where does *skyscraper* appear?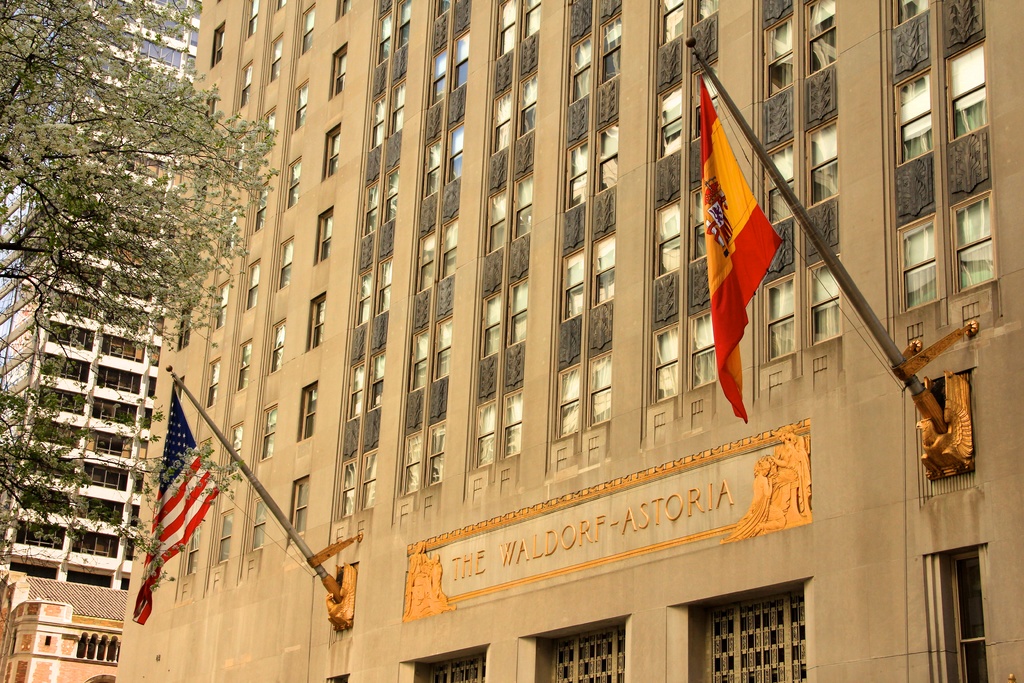
Appears at left=21, top=133, right=230, bottom=561.
